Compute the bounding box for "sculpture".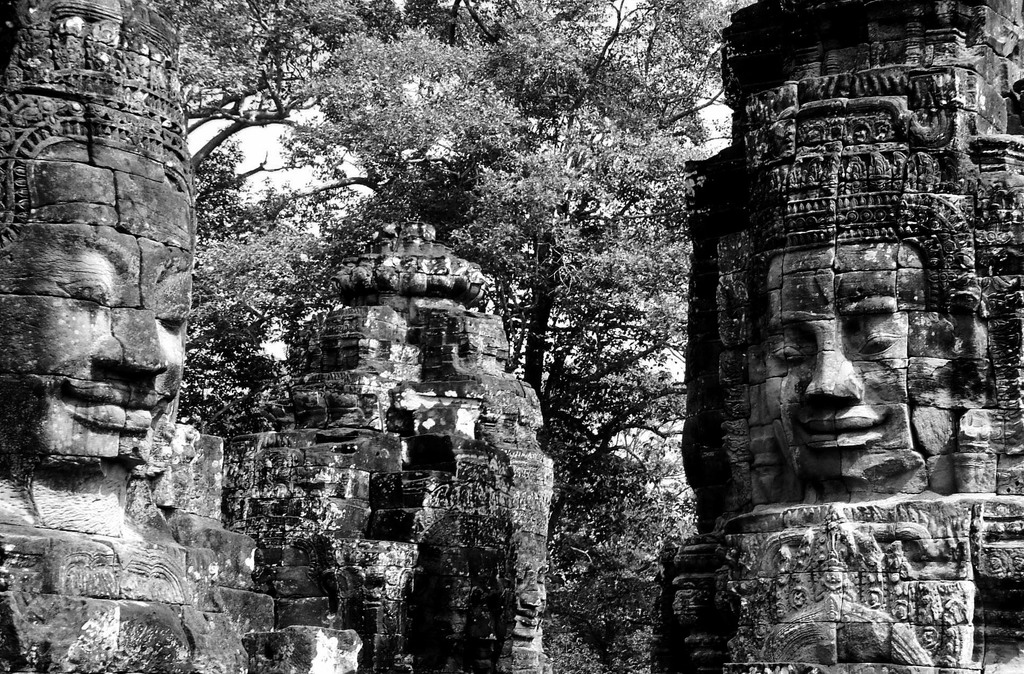
region(755, 243, 981, 507).
